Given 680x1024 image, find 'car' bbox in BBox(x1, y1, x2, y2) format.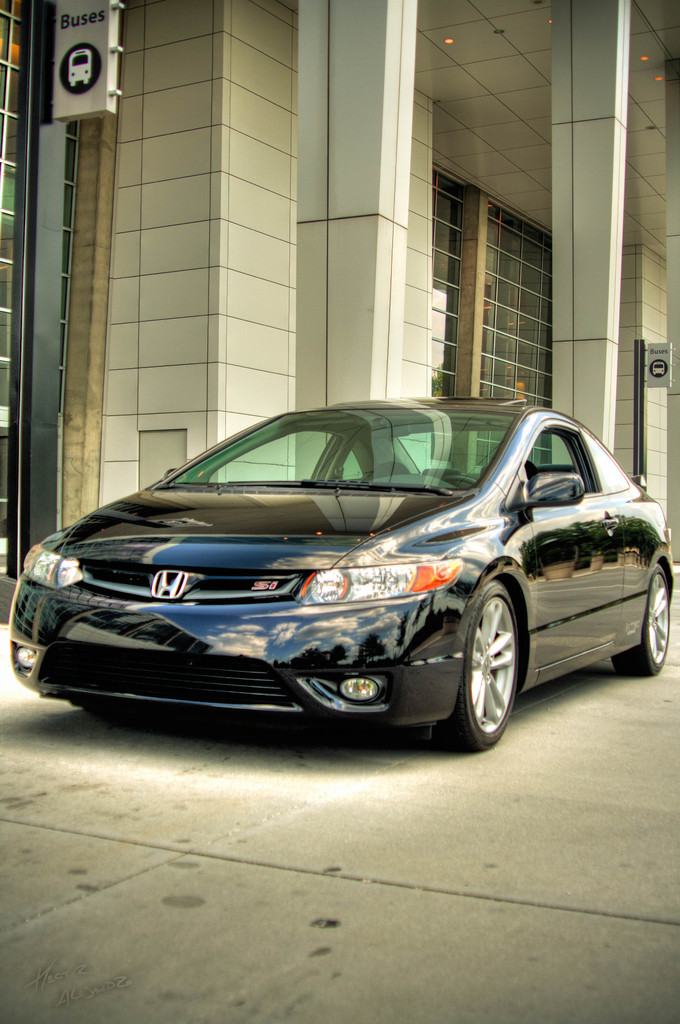
BBox(10, 401, 679, 733).
